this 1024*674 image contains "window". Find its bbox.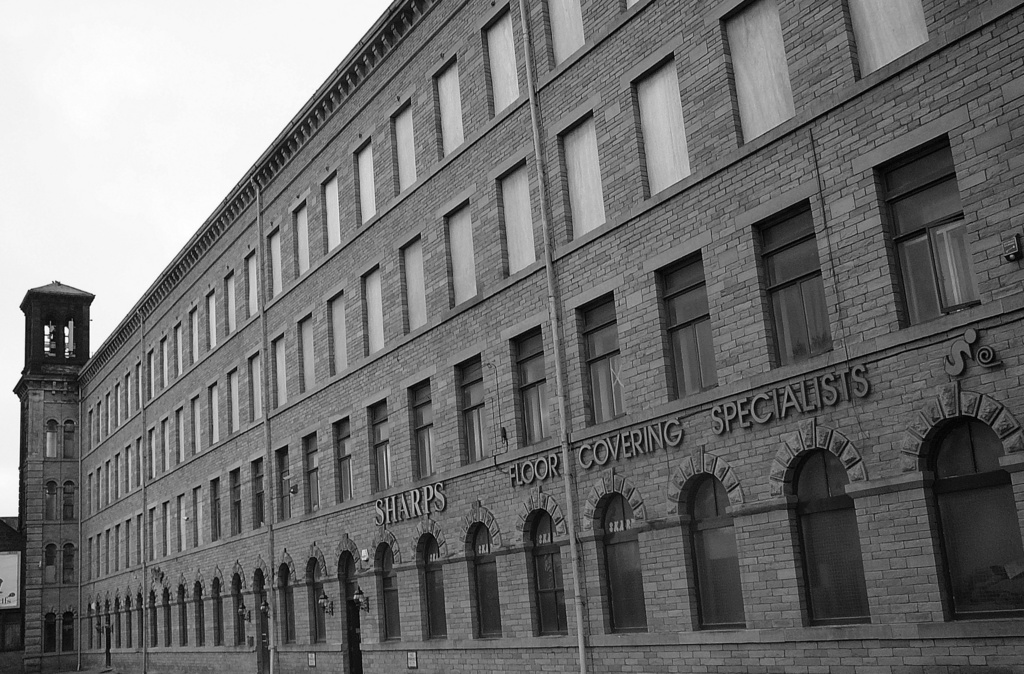
<box>325,291,356,376</box>.
